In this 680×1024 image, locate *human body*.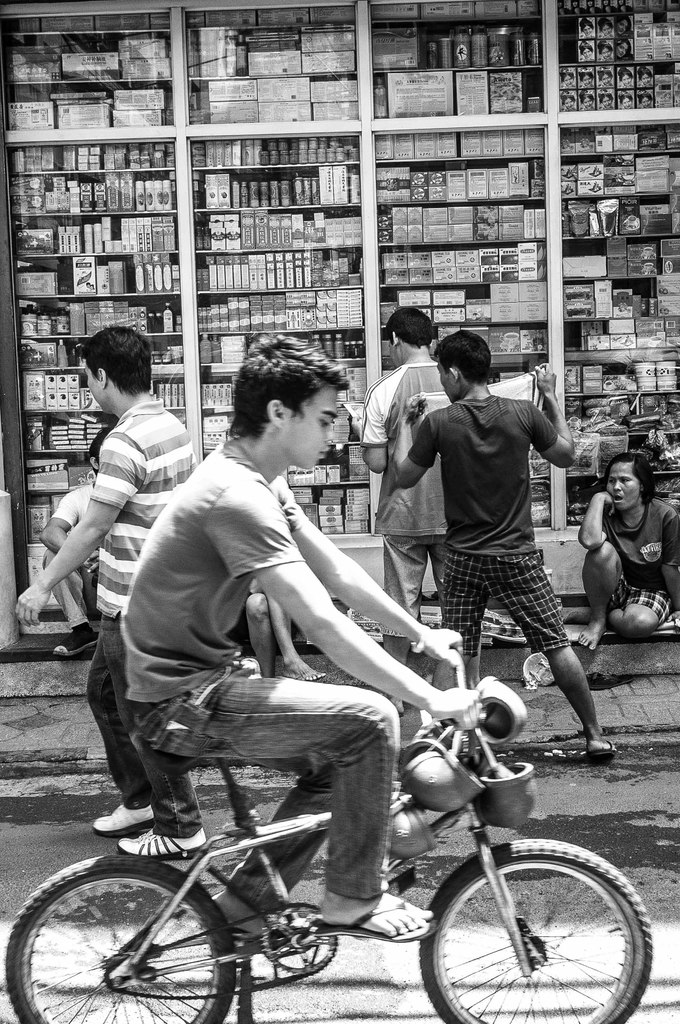
Bounding box: [122, 433, 480, 942].
